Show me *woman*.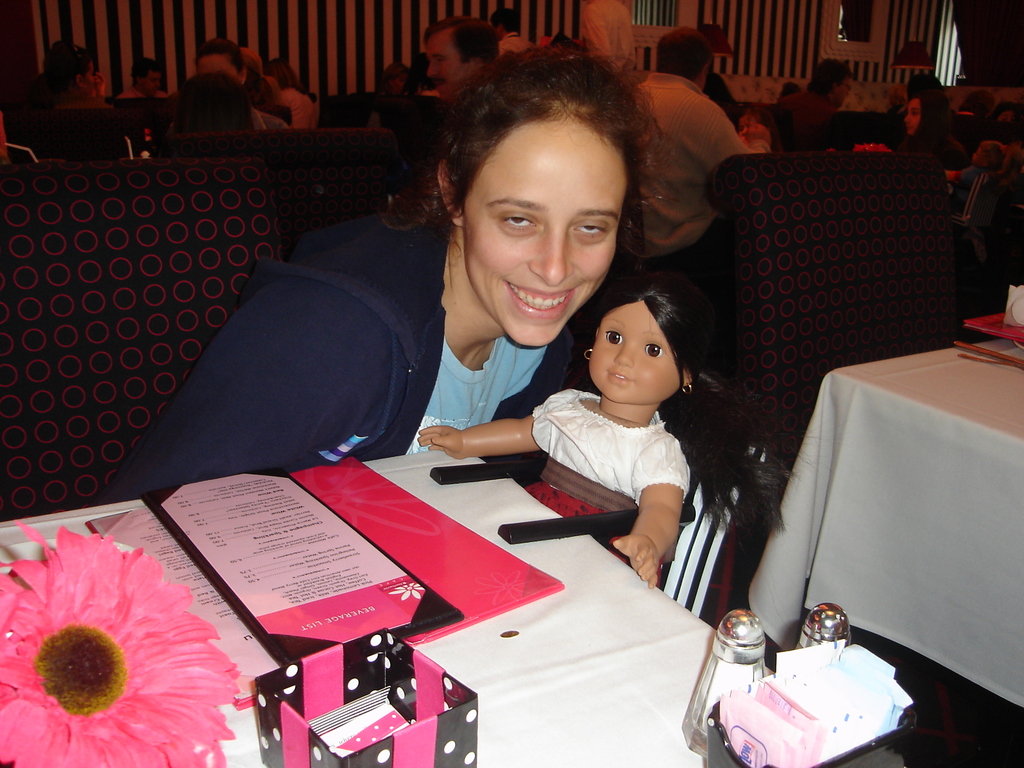
*woman* is here: (left=97, top=37, right=664, bottom=550).
